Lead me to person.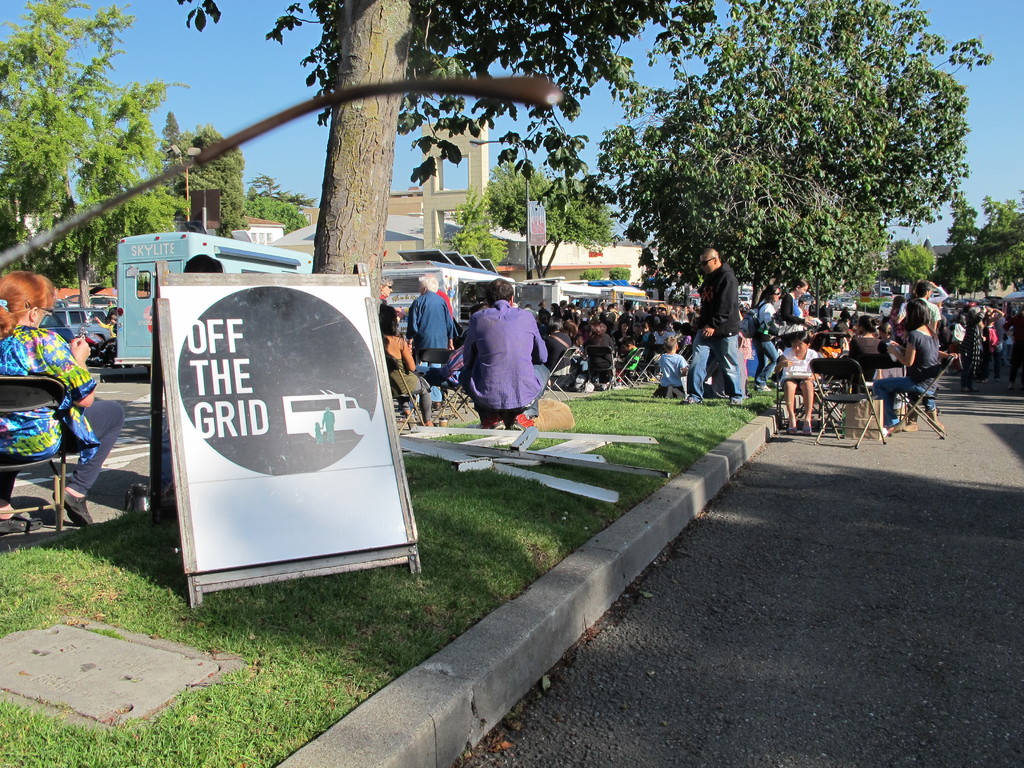
Lead to select_region(846, 306, 892, 383).
